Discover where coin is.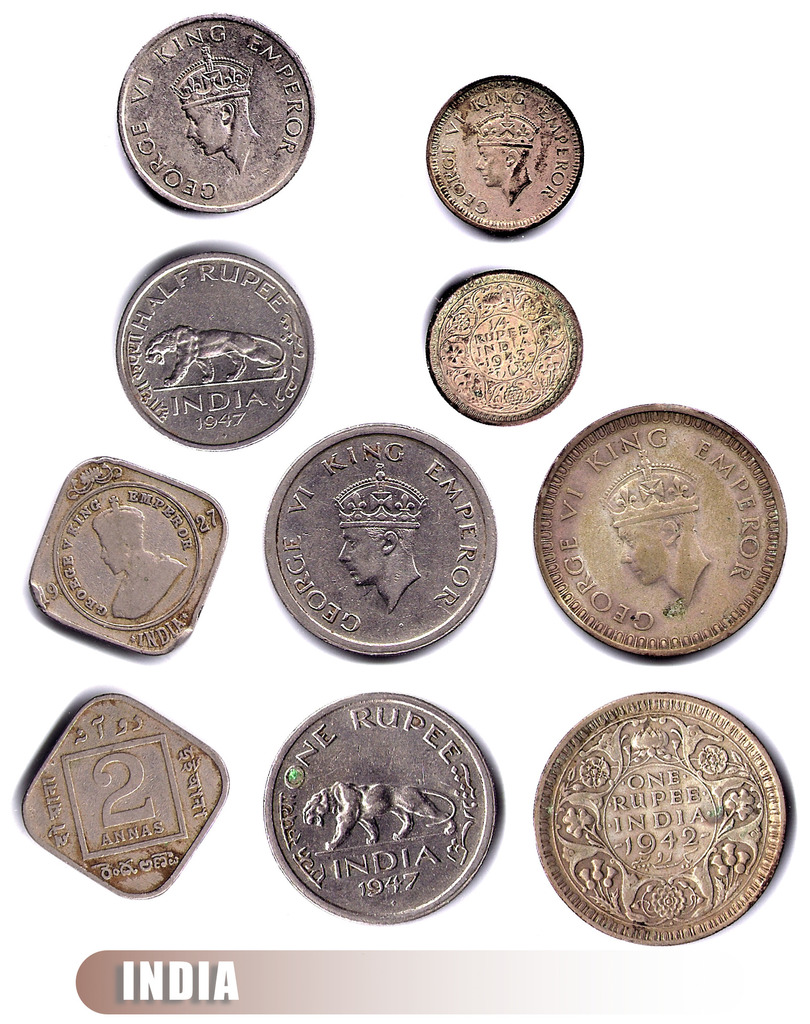
Discovered at 112:8:317:218.
